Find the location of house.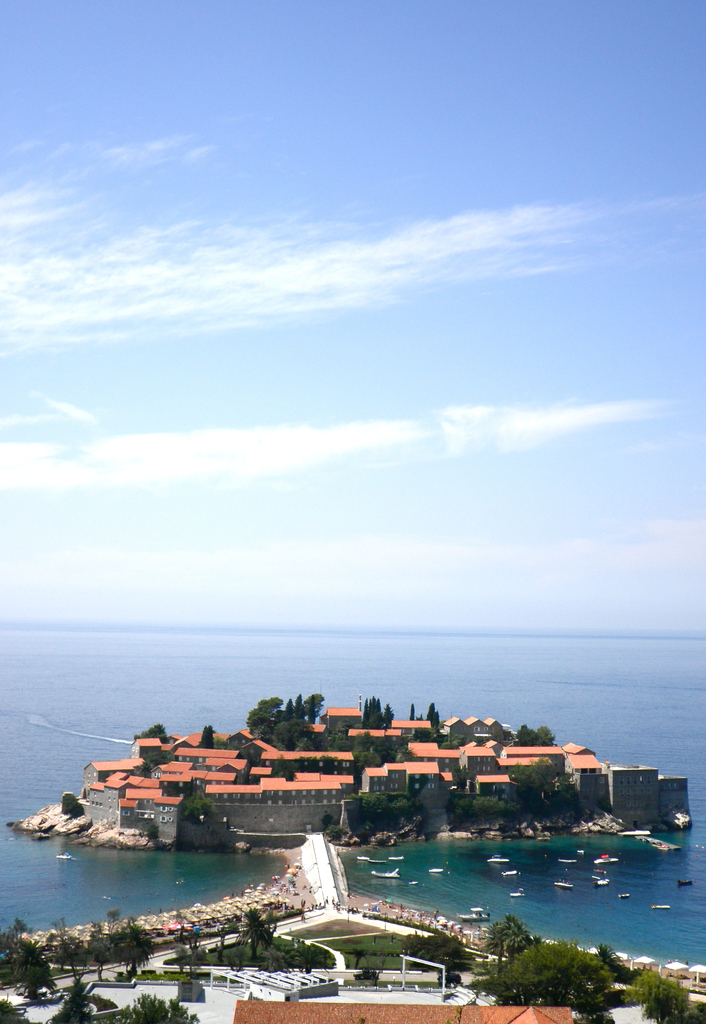
Location: 82 703 617 823.
